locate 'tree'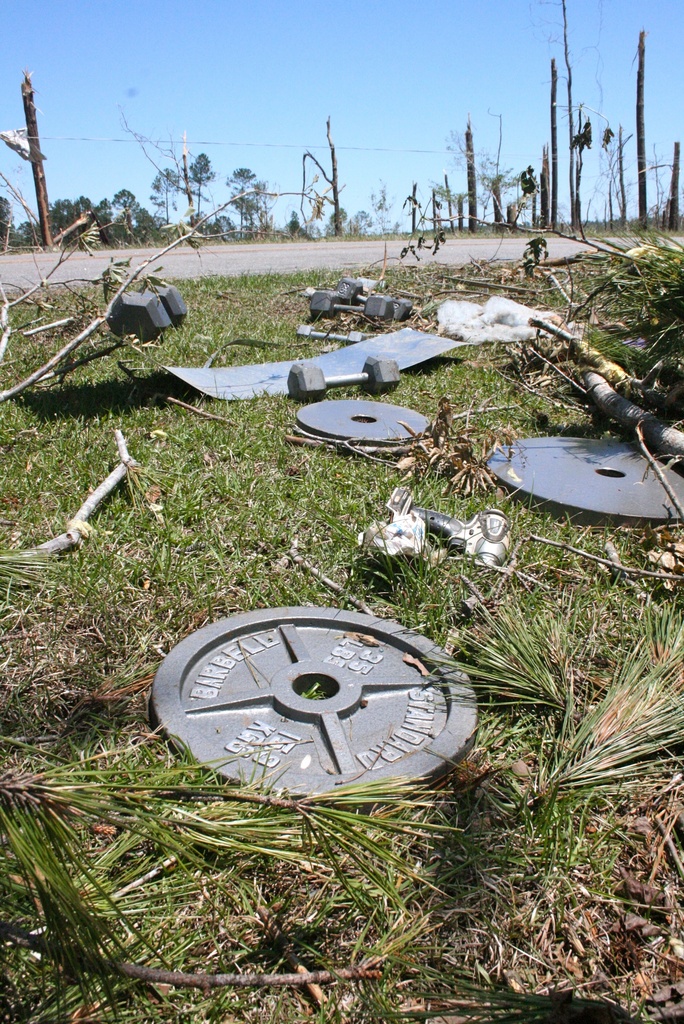
[left=44, top=195, right=109, bottom=253]
